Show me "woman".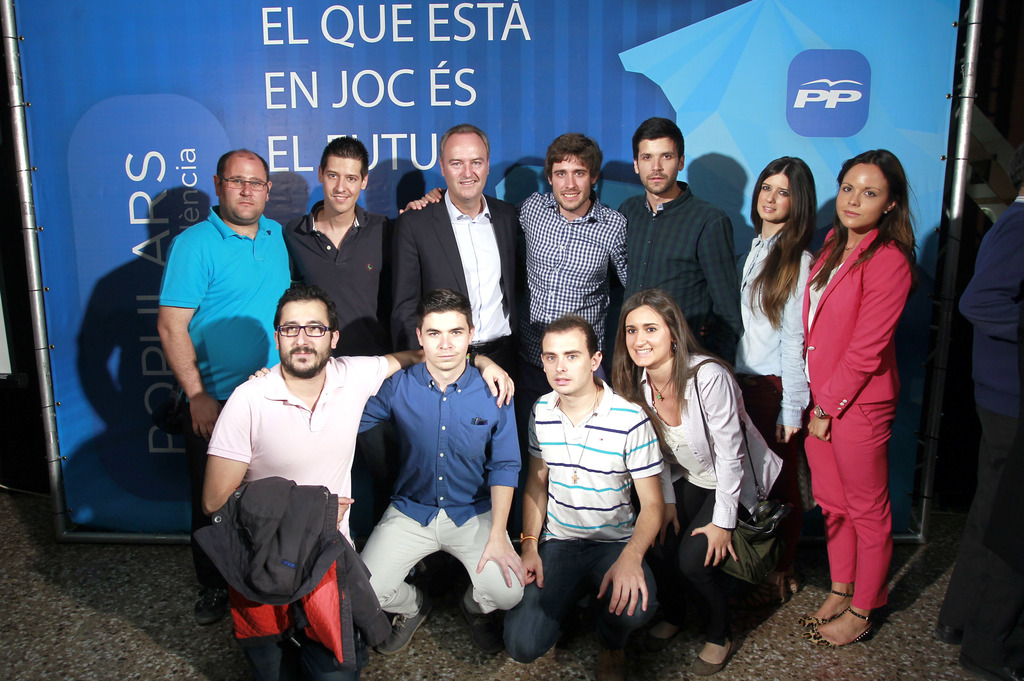
"woman" is here: 803, 145, 916, 652.
